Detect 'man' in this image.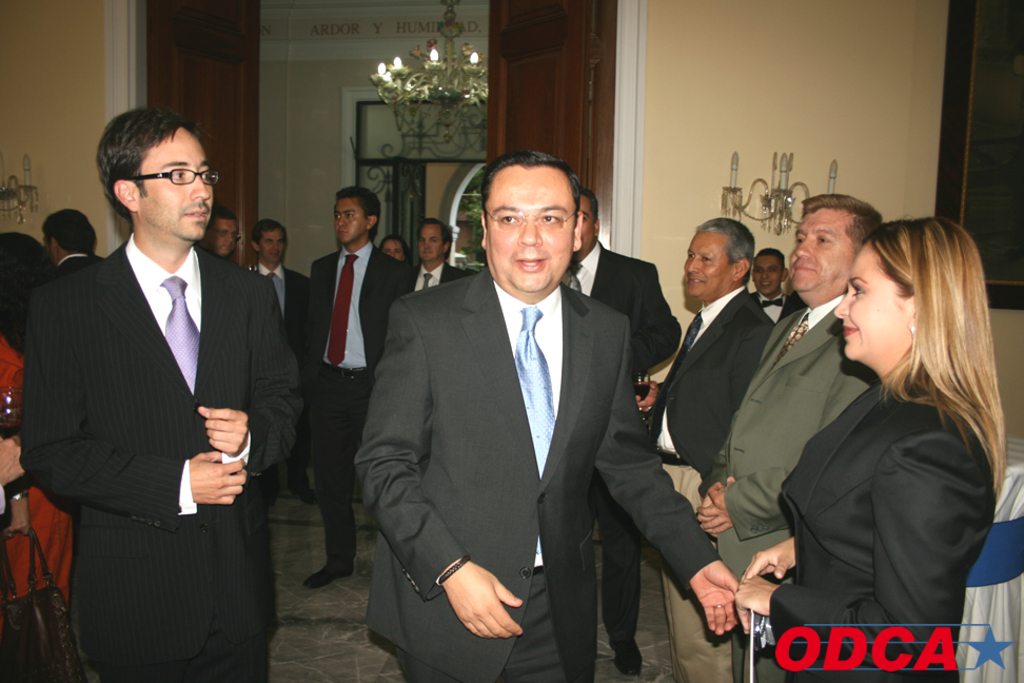
Detection: {"left": 353, "top": 151, "right": 736, "bottom": 682}.
